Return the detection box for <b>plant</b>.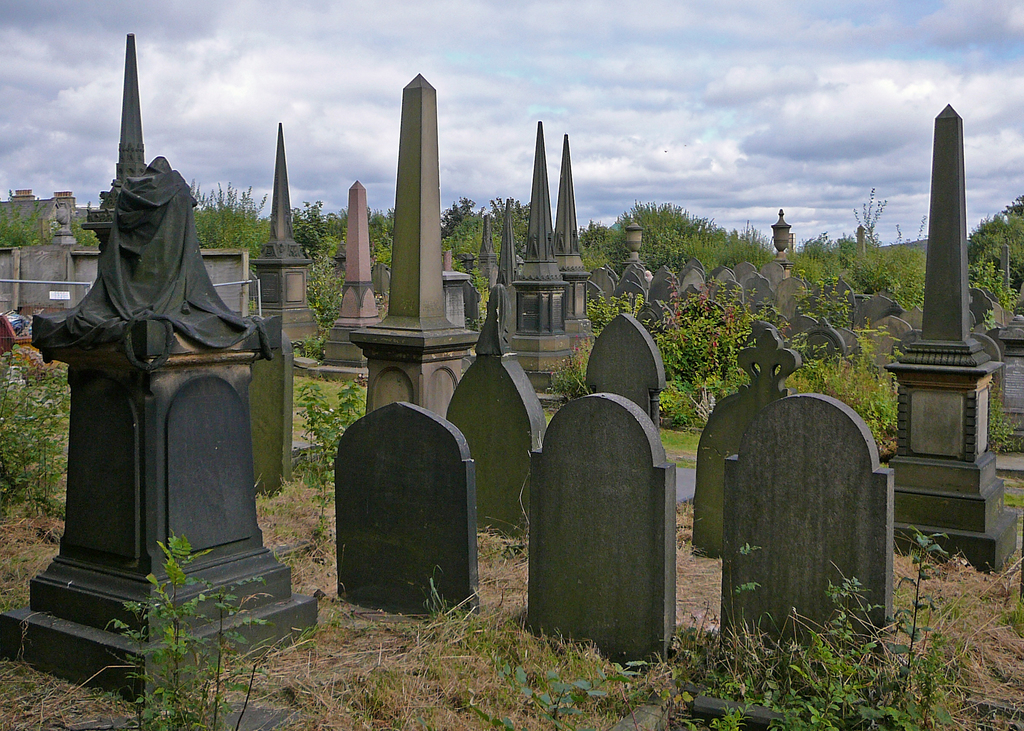
[x1=987, y1=393, x2=1023, y2=448].
